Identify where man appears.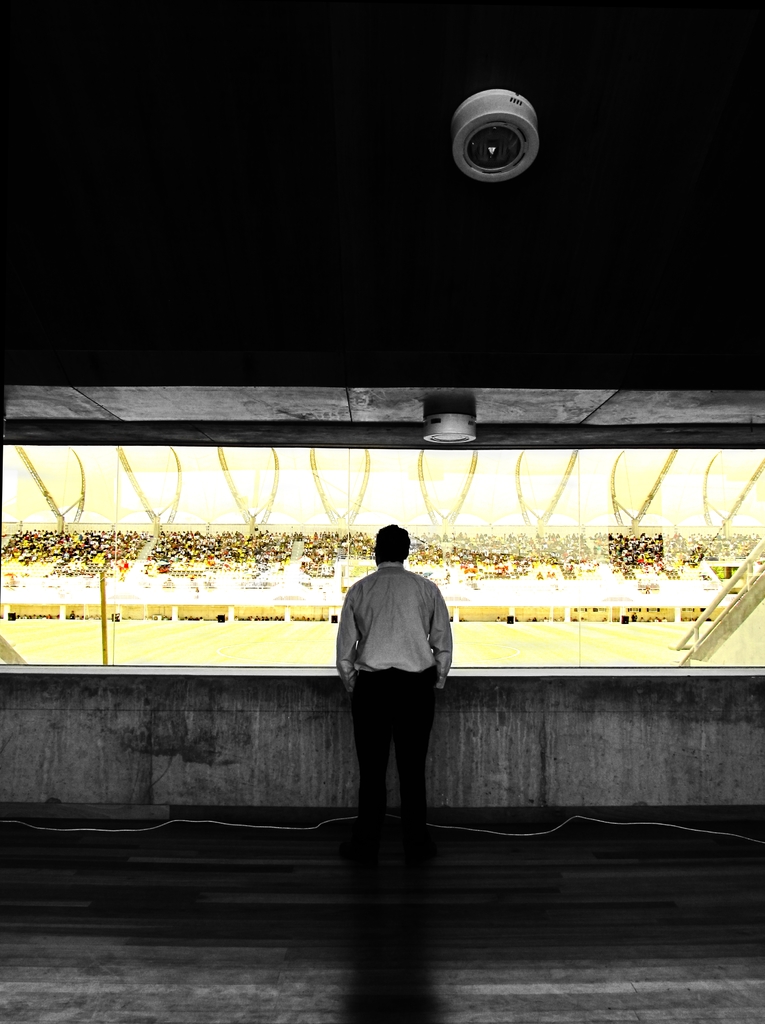
Appears at select_region(331, 542, 452, 837).
